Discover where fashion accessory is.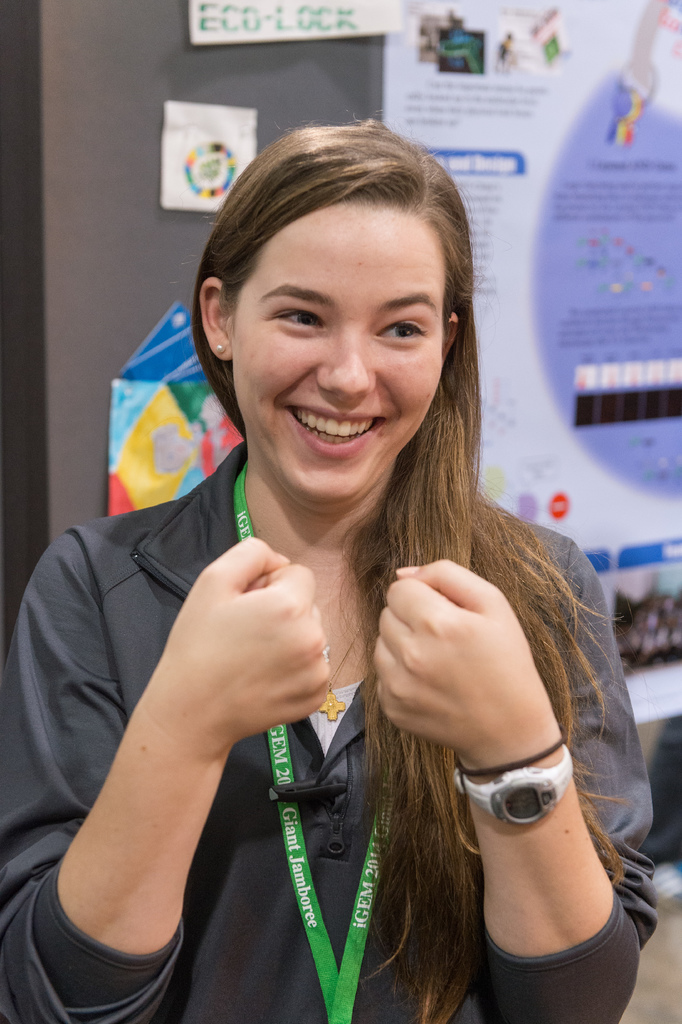
Discovered at 211,342,225,357.
